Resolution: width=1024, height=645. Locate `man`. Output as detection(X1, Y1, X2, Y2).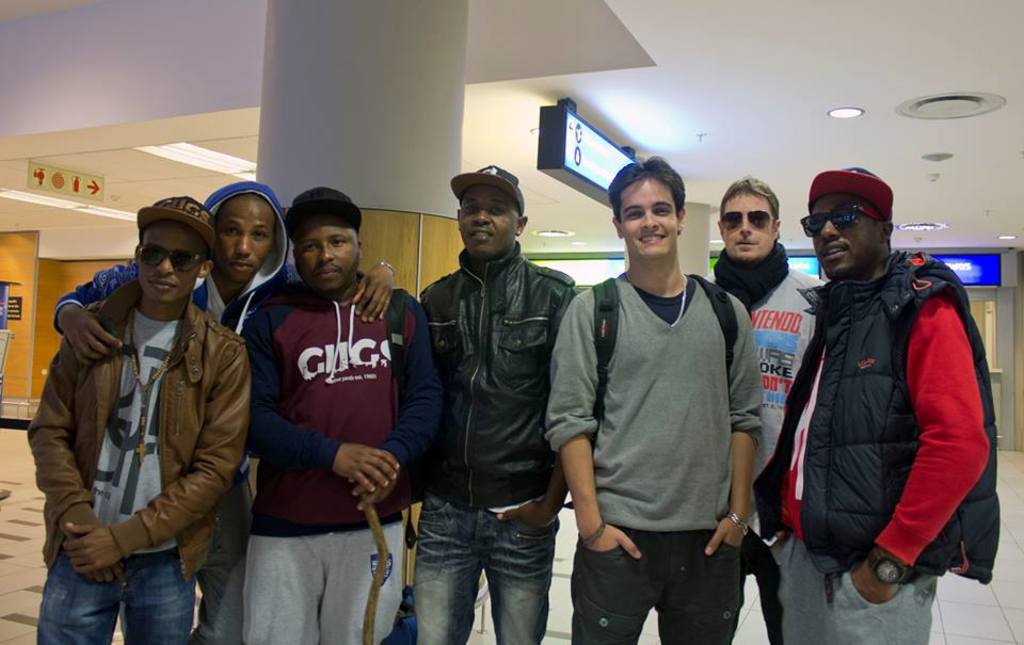
detection(707, 176, 835, 644).
